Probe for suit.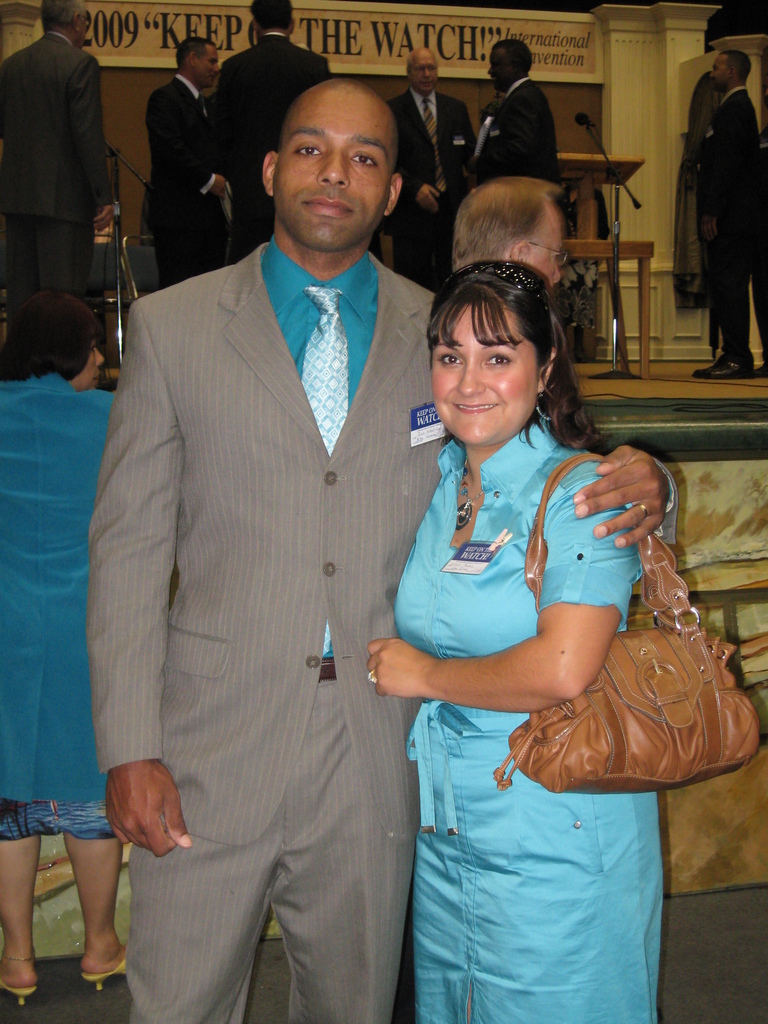
Probe result: Rect(98, 69, 460, 1021).
